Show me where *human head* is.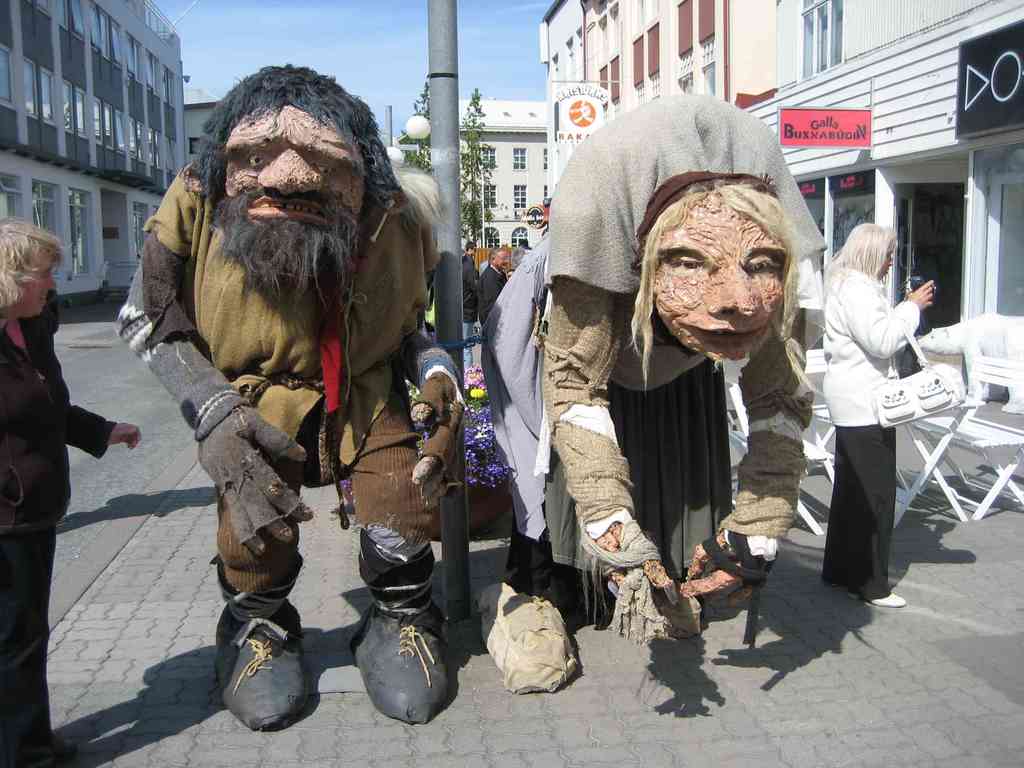
*human head* is at region(839, 225, 900, 279).
